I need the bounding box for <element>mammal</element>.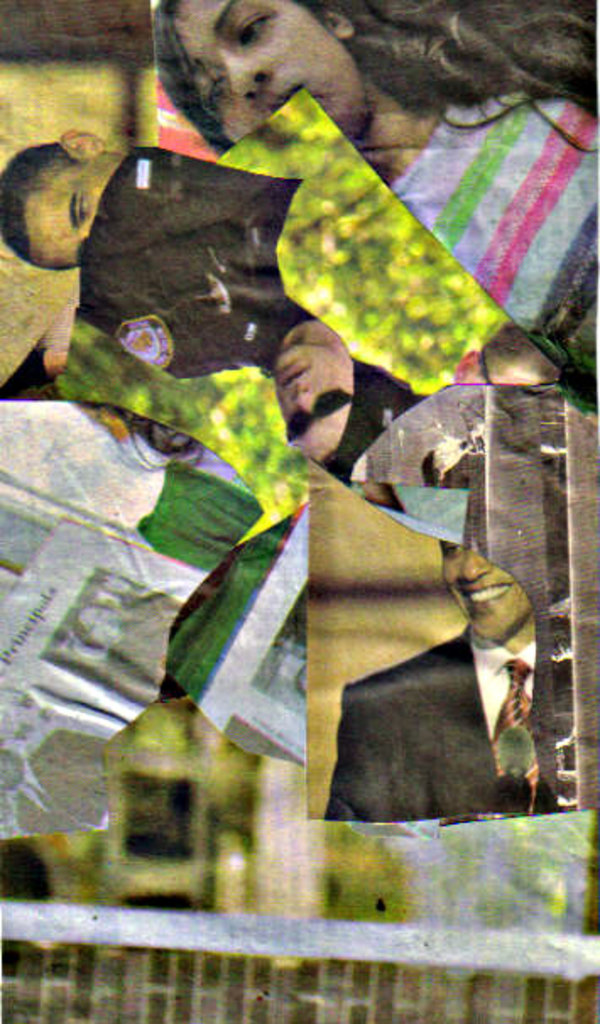
Here it is: [323,537,541,820].
